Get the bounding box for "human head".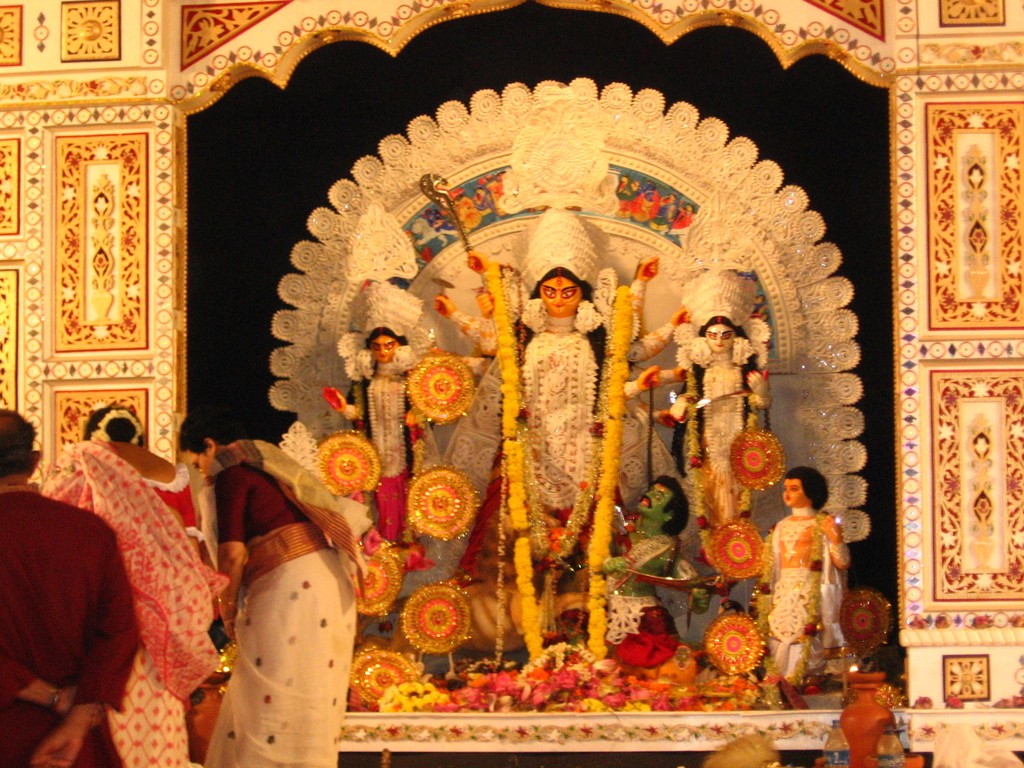
box=[635, 474, 689, 522].
